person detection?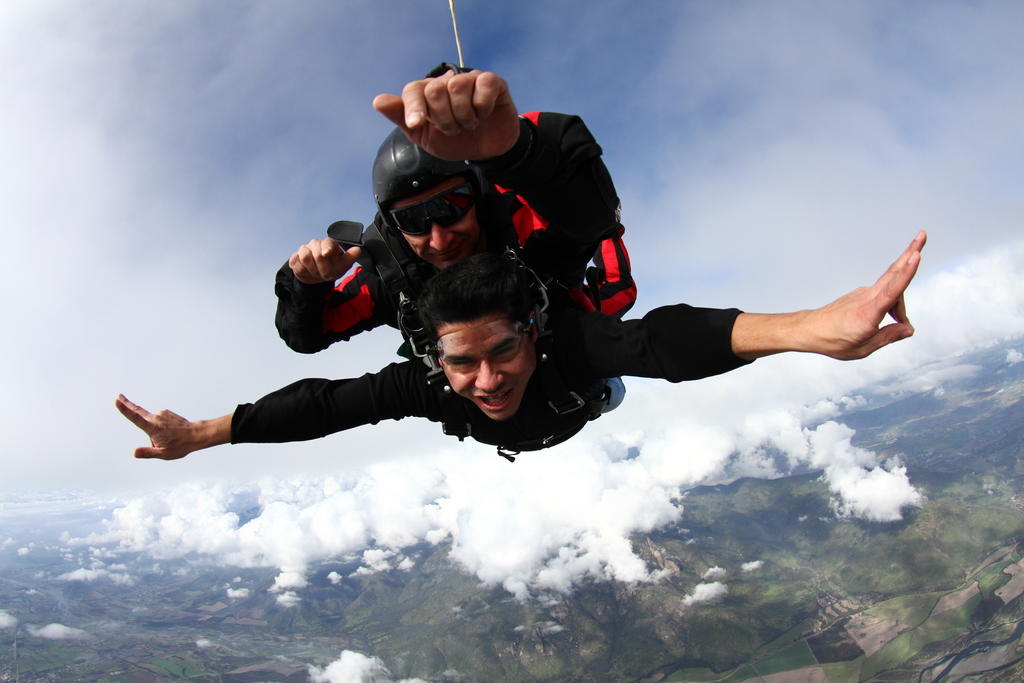
(270, 64, 639, 365)
